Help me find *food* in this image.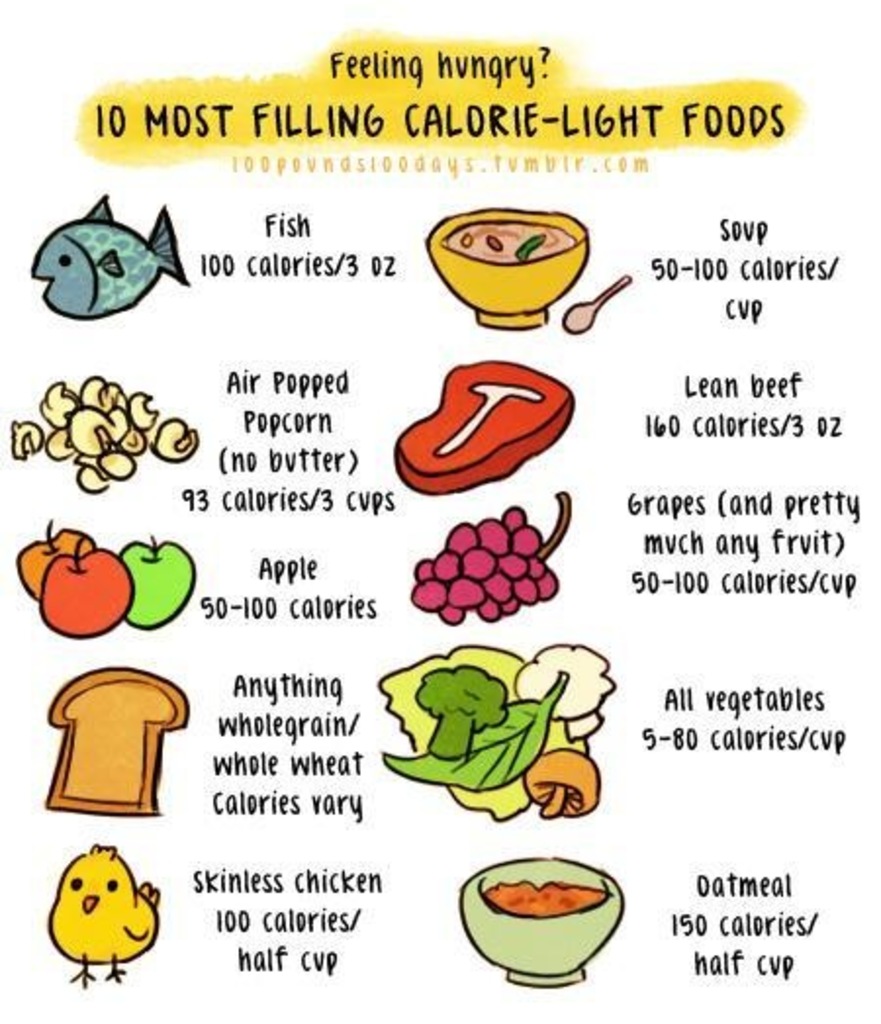
Found it: l=117, t=531, r=198, b=628.
